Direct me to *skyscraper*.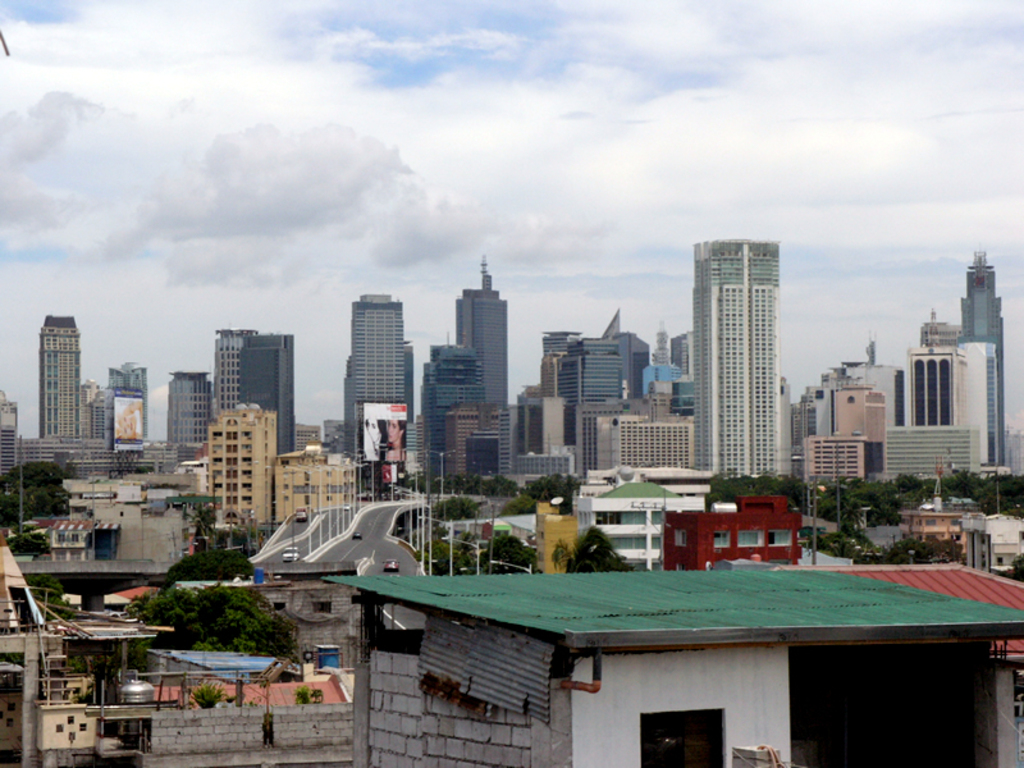
Direction: {"left": 164, "top": 371, "right": 210, "bottom": 452}.
